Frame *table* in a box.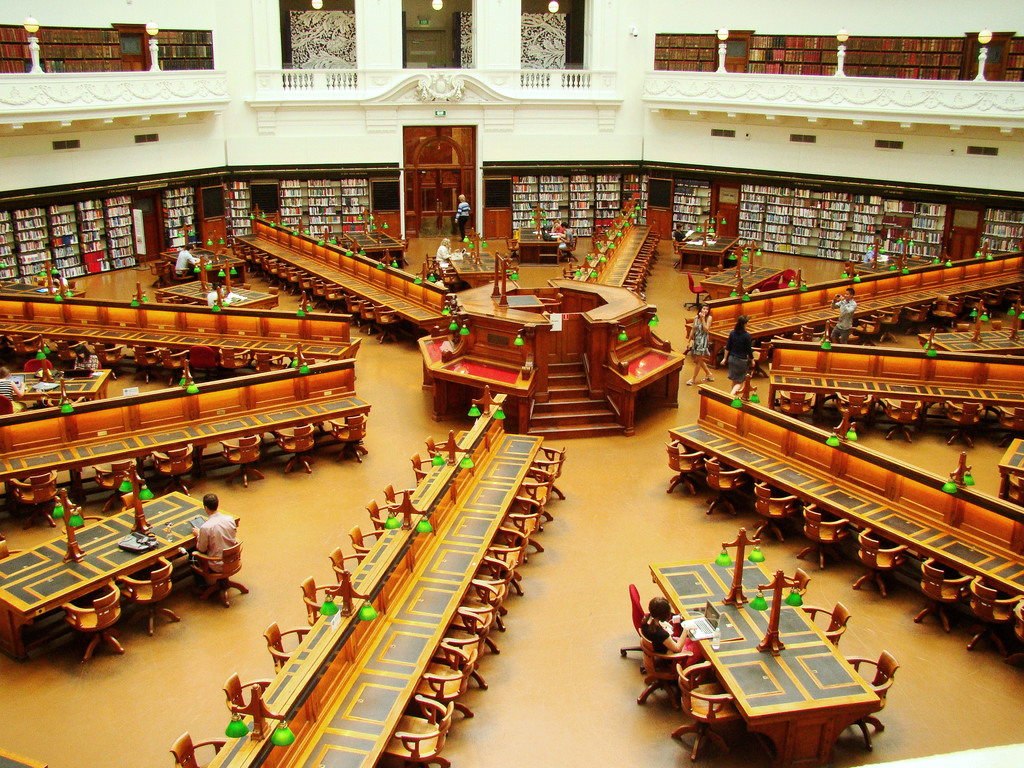
region(664, 582, 889, 753).
